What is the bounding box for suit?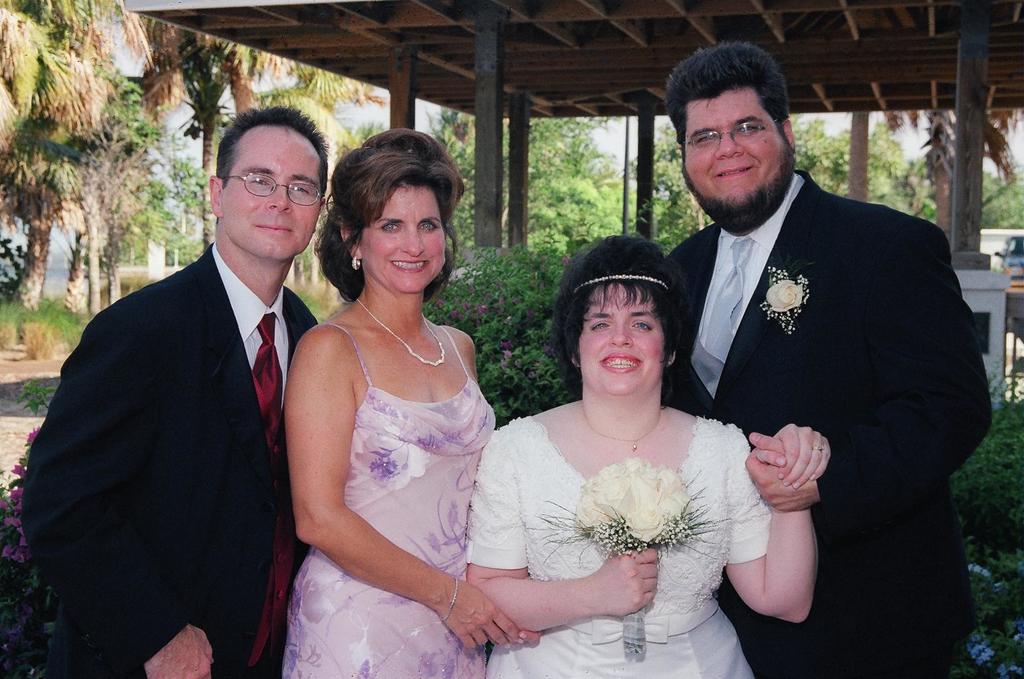
bbox=[660, 166, 996, 678].
